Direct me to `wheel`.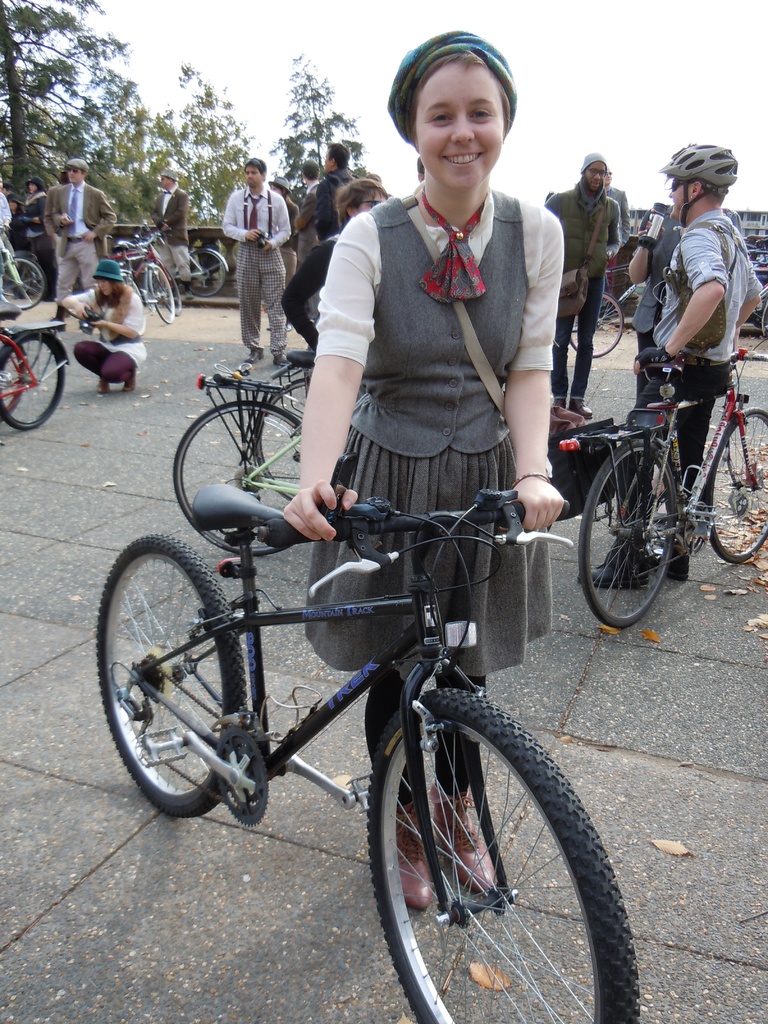
Direction: rect(708, 406, 767, 568).
